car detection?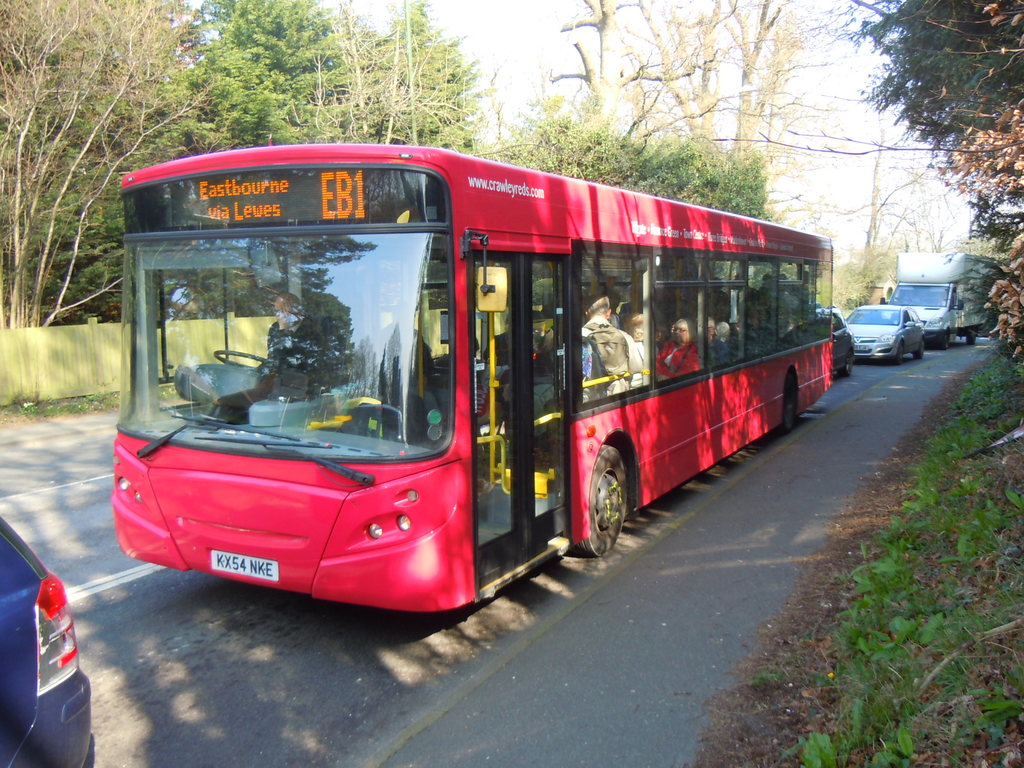
<box>7,543,103,746</box>
